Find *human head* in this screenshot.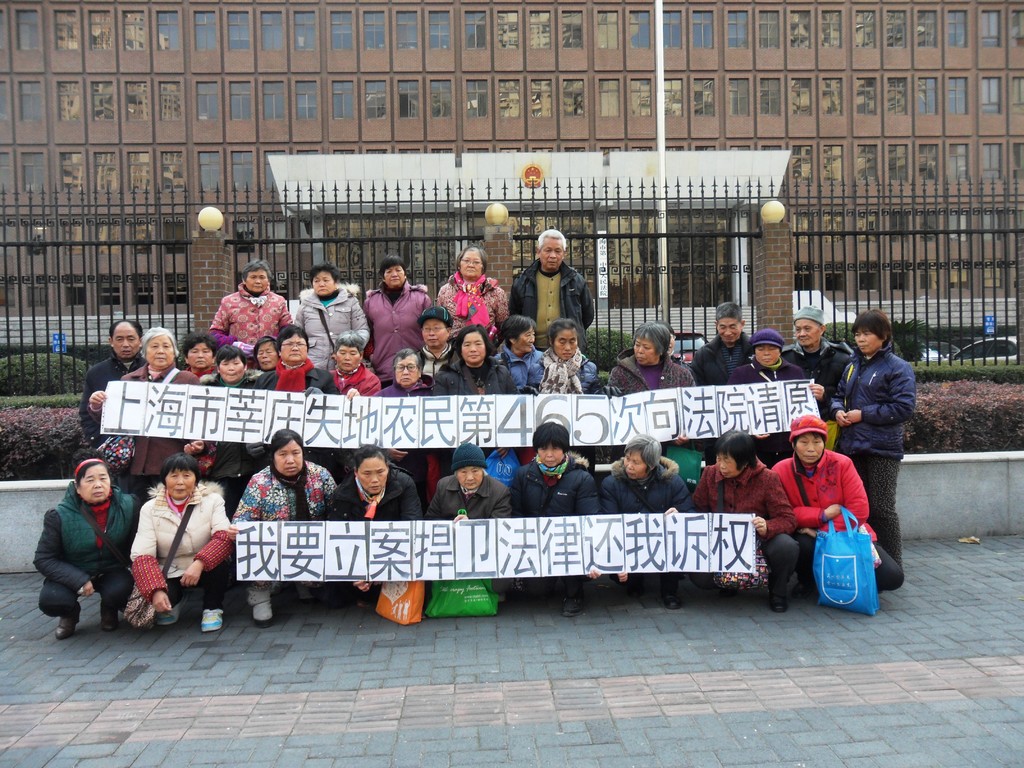
The bounding box for *human head* is 378:252:406:294.
